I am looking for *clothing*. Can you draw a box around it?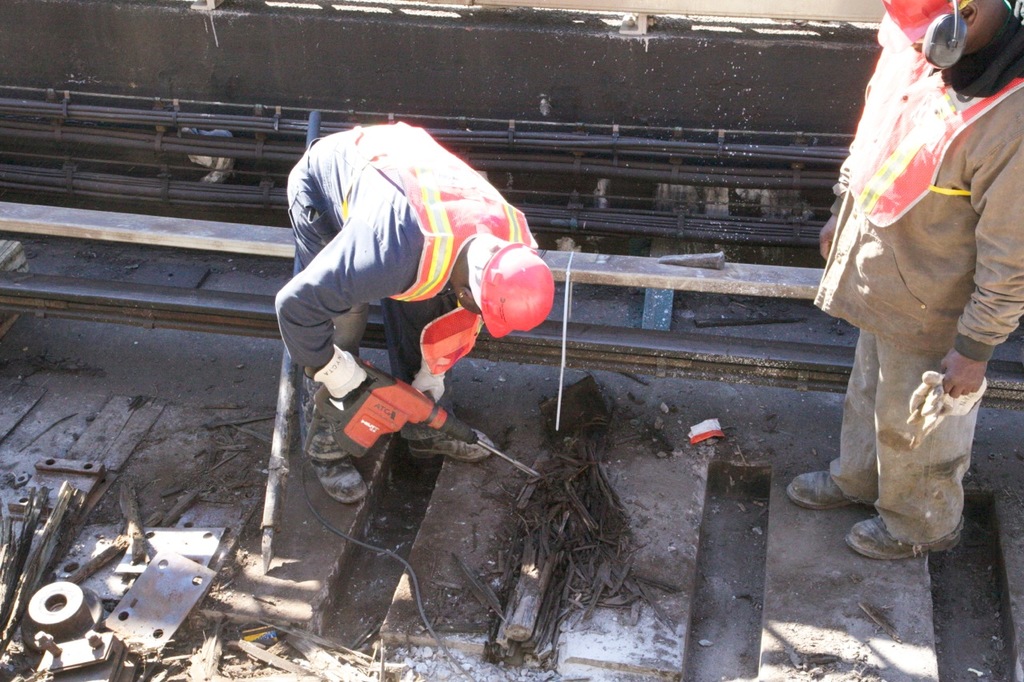
Sure, the bounding box is (x1=276, y1=119, x2=545, y2=440).
